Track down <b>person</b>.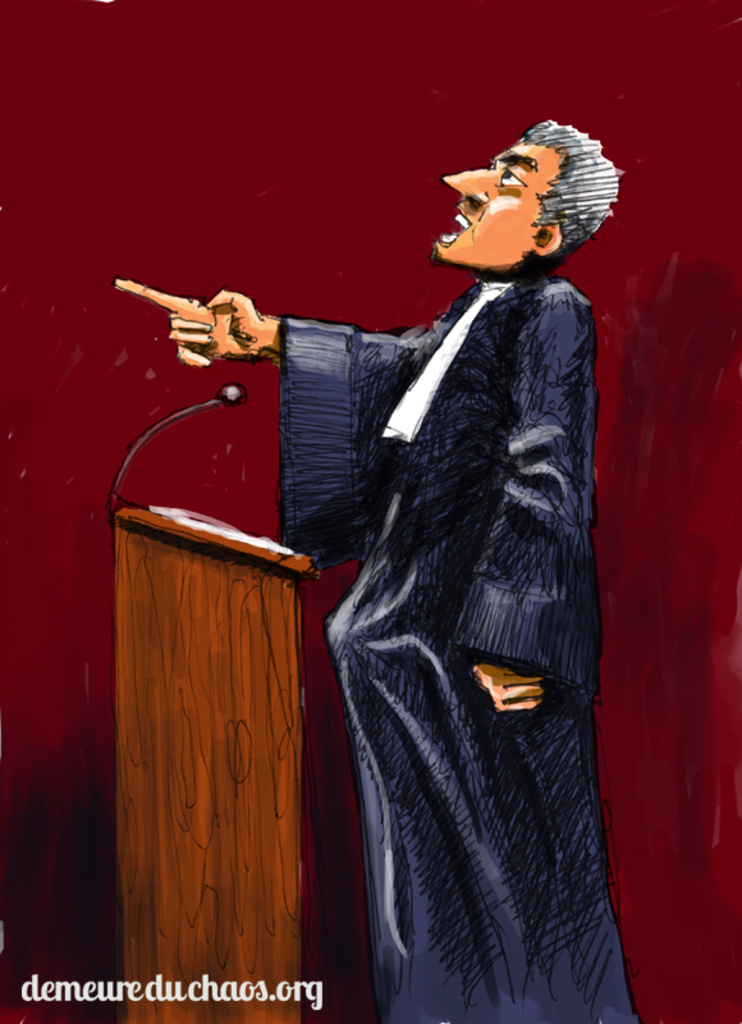
Tracked to <box>119,119,654,1023</box>.
